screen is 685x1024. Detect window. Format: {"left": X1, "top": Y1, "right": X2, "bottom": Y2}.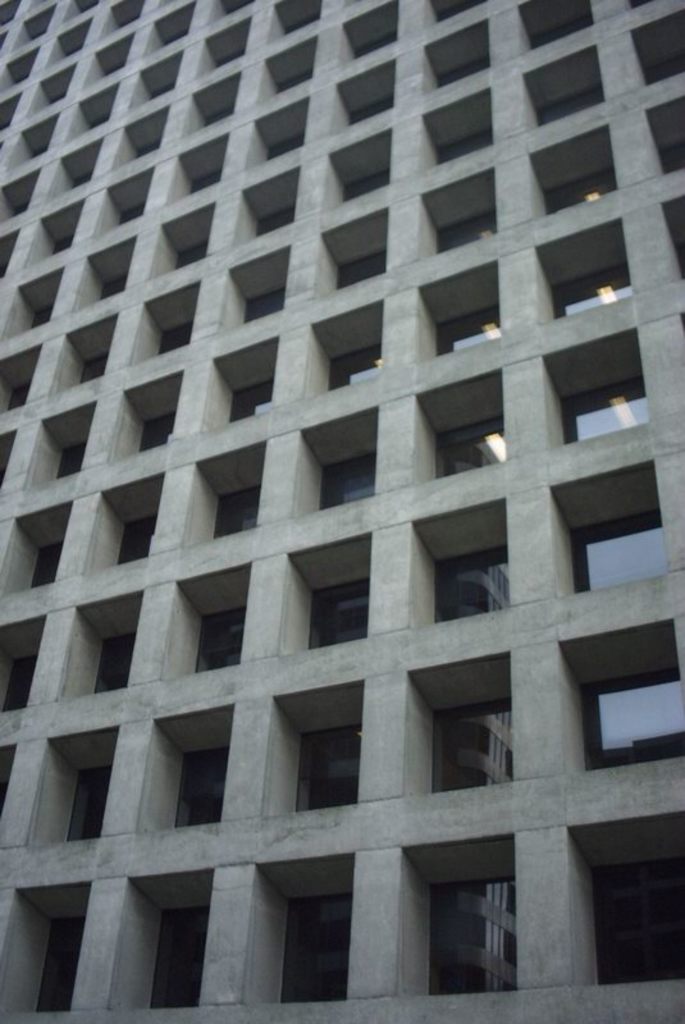
{"left": 328, "top": 343, "right": 380, "bottom": 389}.
